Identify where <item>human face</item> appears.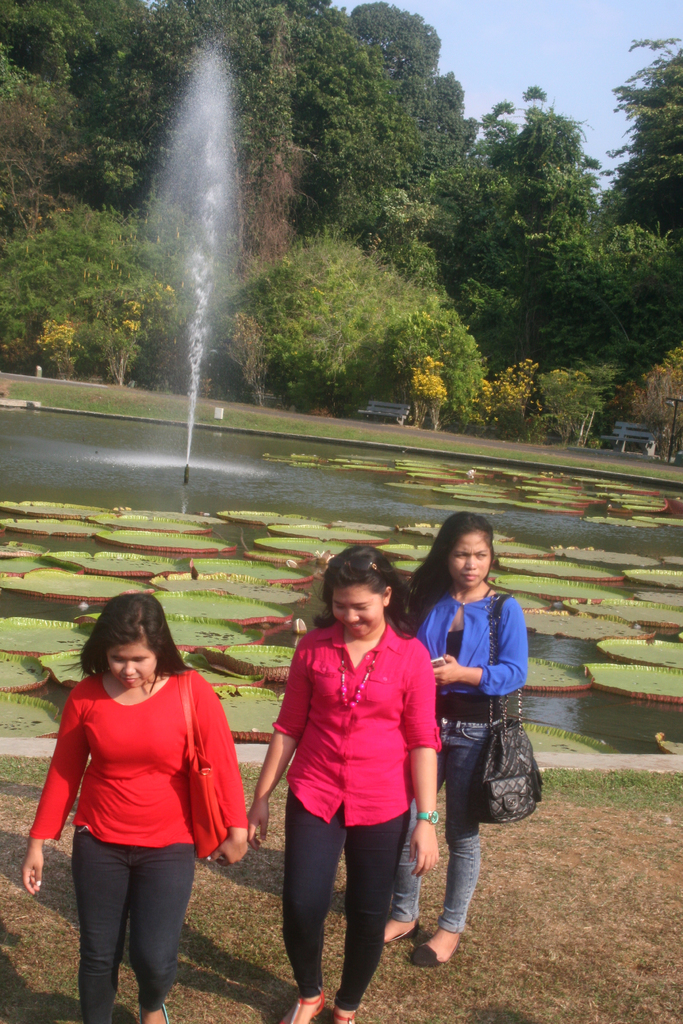
Appears at bbox=(448, 536, 489, 590).
